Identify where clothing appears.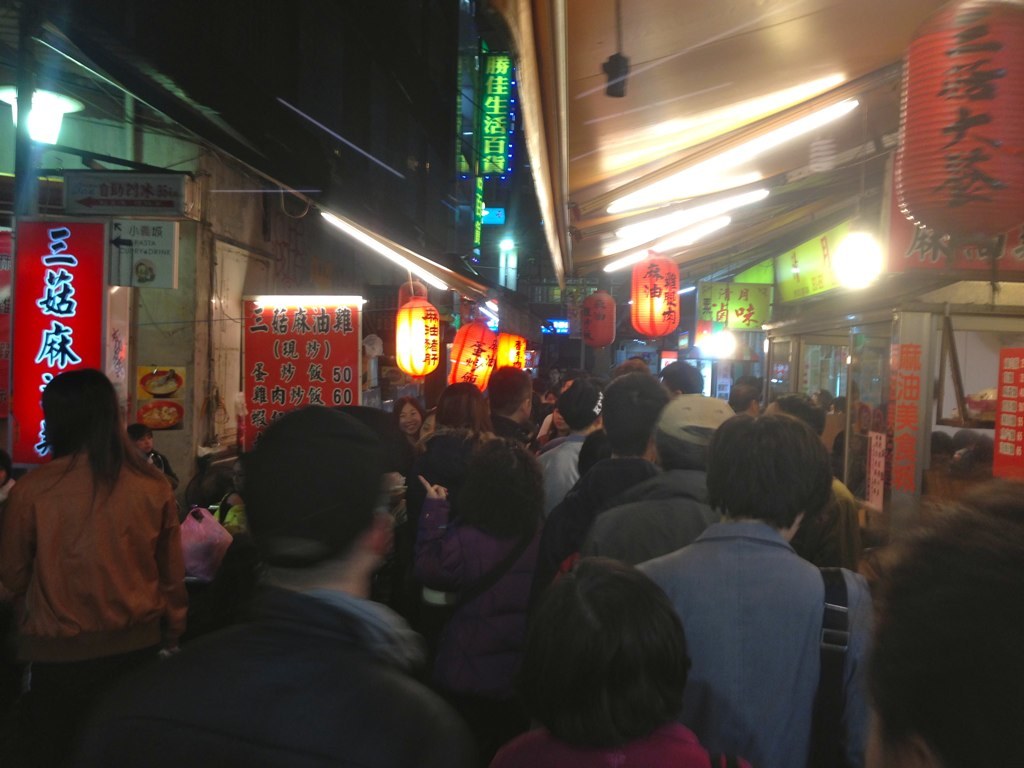
Appears at 409:498:545:697.
